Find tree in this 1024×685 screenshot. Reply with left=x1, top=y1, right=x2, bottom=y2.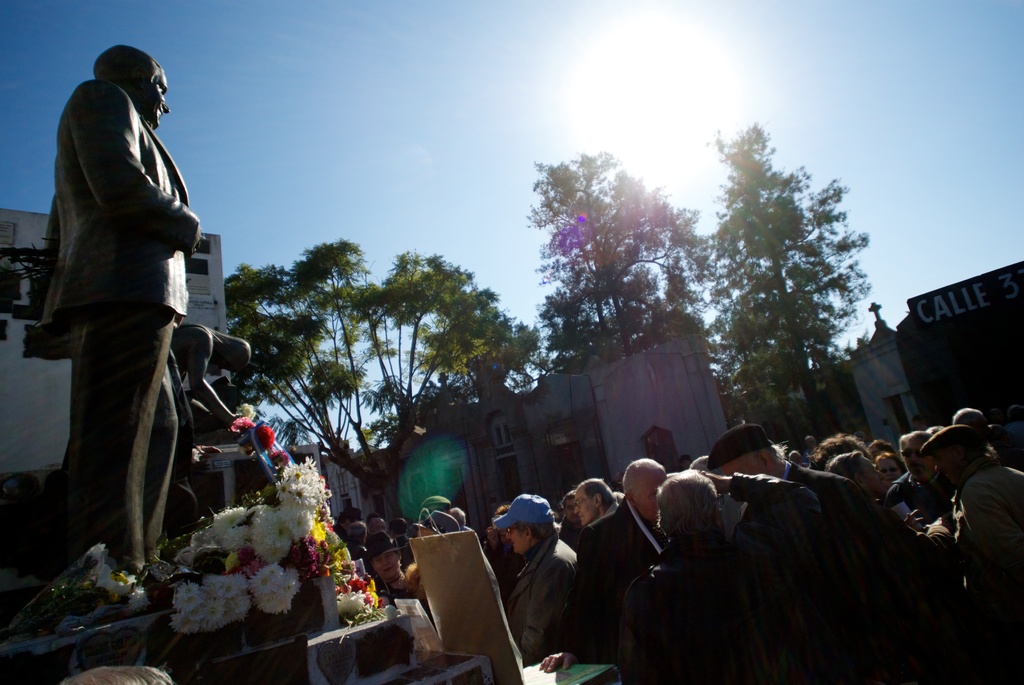
left=705, top=129, right=870, bottom=400.
